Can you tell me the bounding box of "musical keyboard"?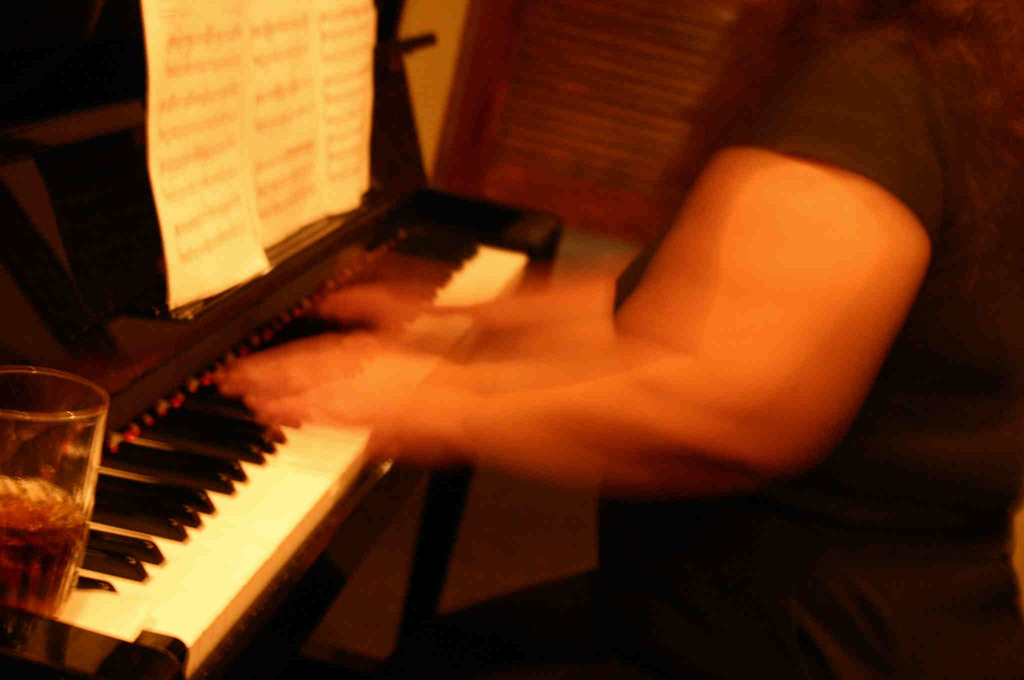
select_region(45, 217, 540, 679).
